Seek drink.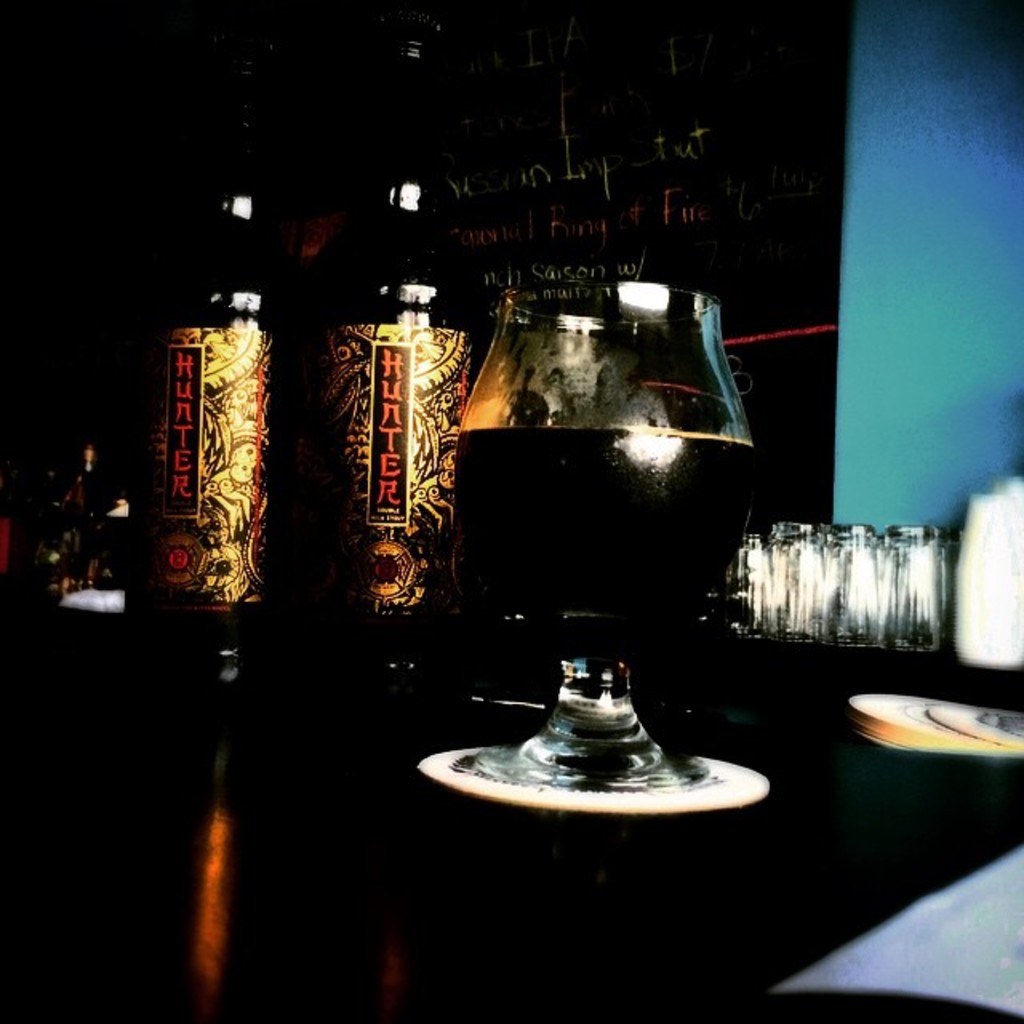
424/216/803/875.
